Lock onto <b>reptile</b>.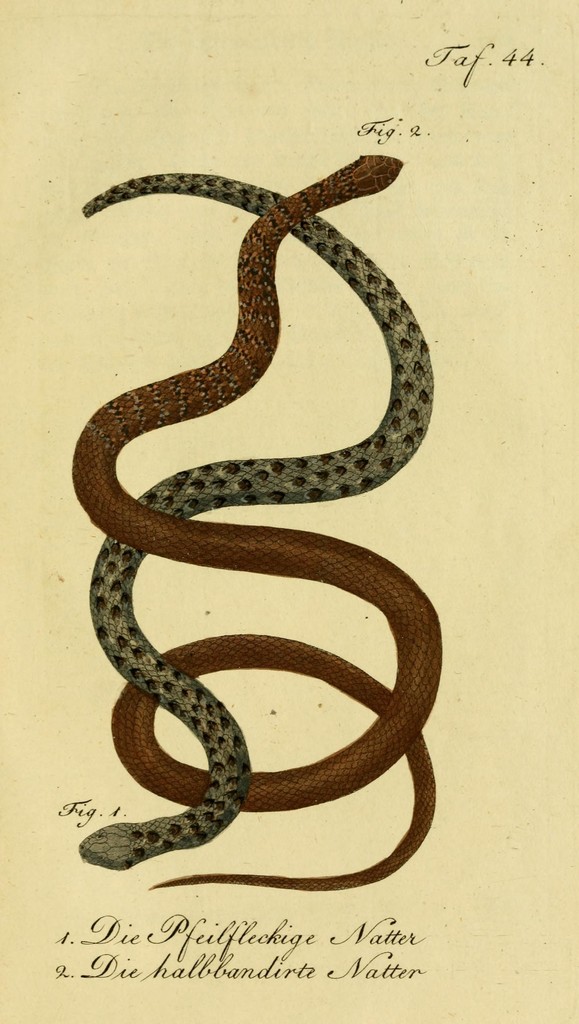
Locked: BBox(67, 154, 437, 893).
